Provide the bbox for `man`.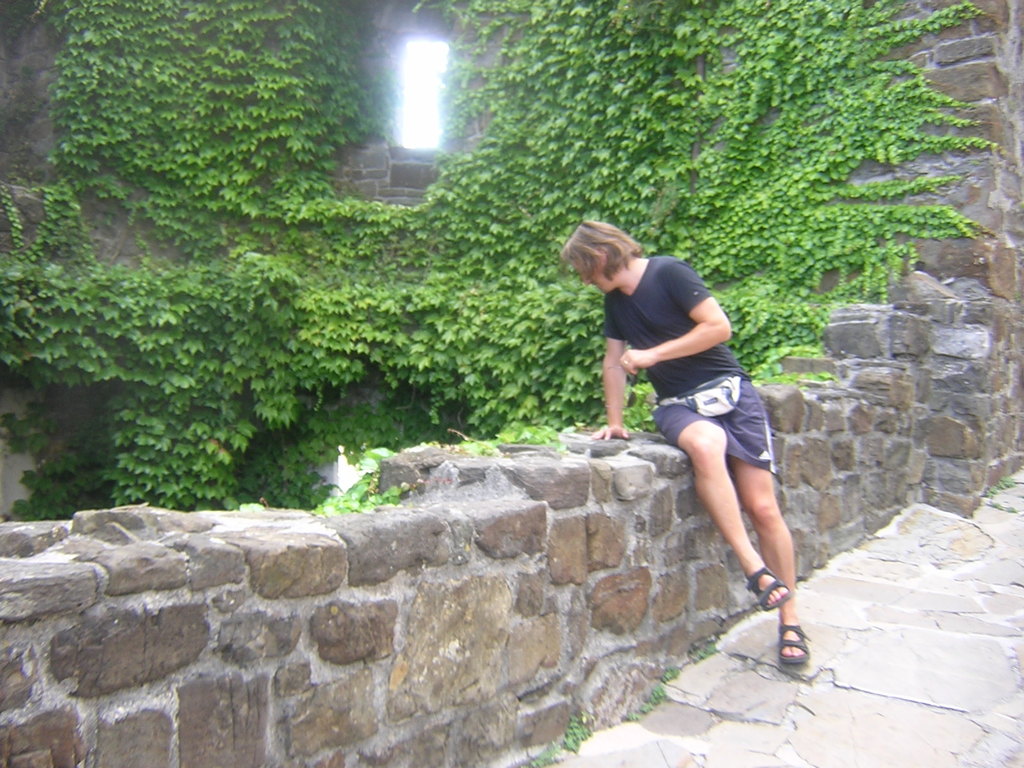
box=[553, 229, 804, 623].
